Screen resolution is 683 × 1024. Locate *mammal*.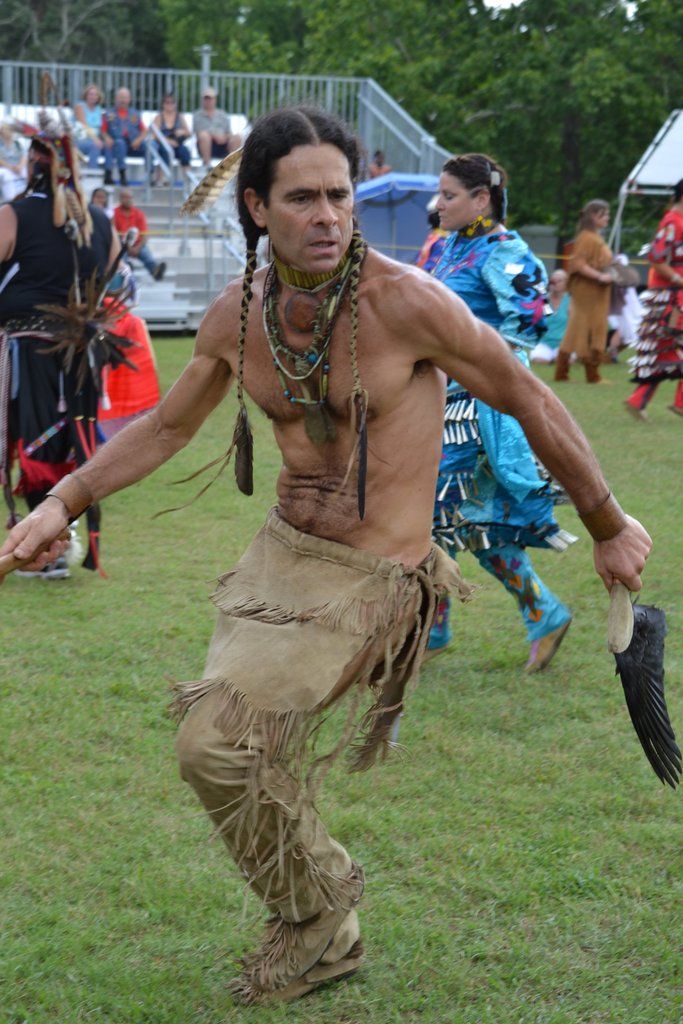
left=0, top=99, right=124, bottom=582.
